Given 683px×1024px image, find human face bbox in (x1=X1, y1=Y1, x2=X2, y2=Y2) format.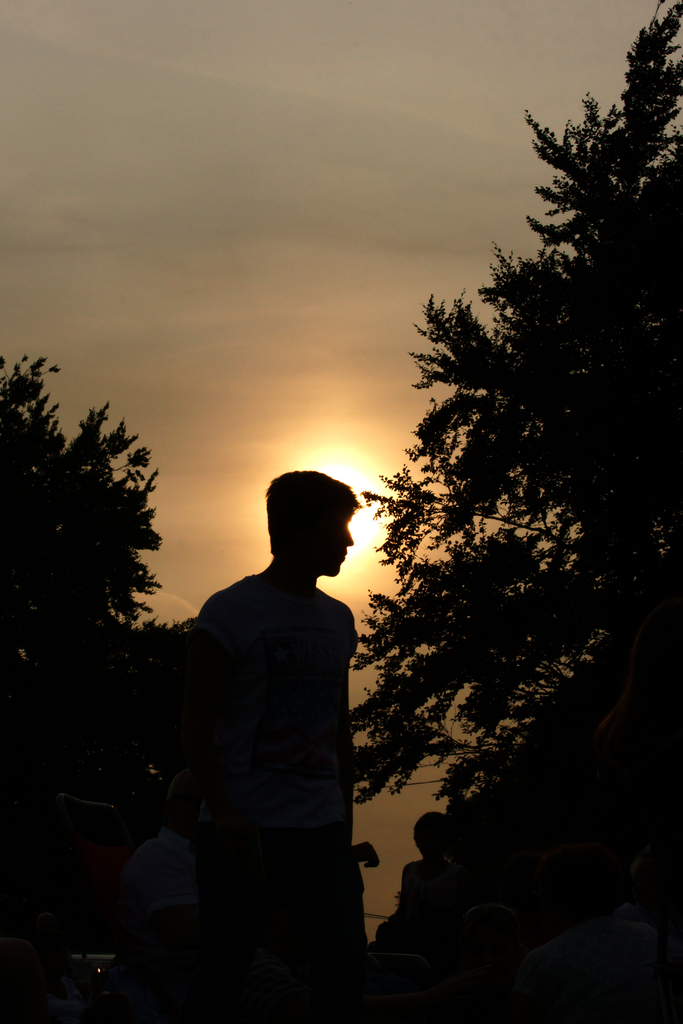
(x1=463, y1=922, x2=518, y2=983).
